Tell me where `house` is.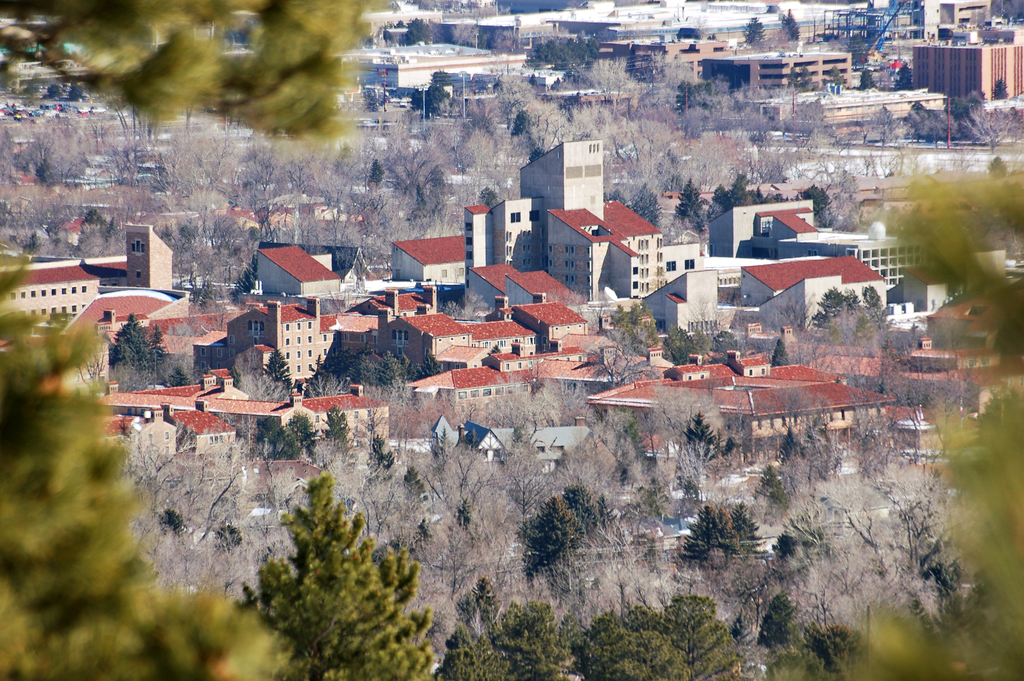
`house` is at box=[84, 381, 248, 463].
